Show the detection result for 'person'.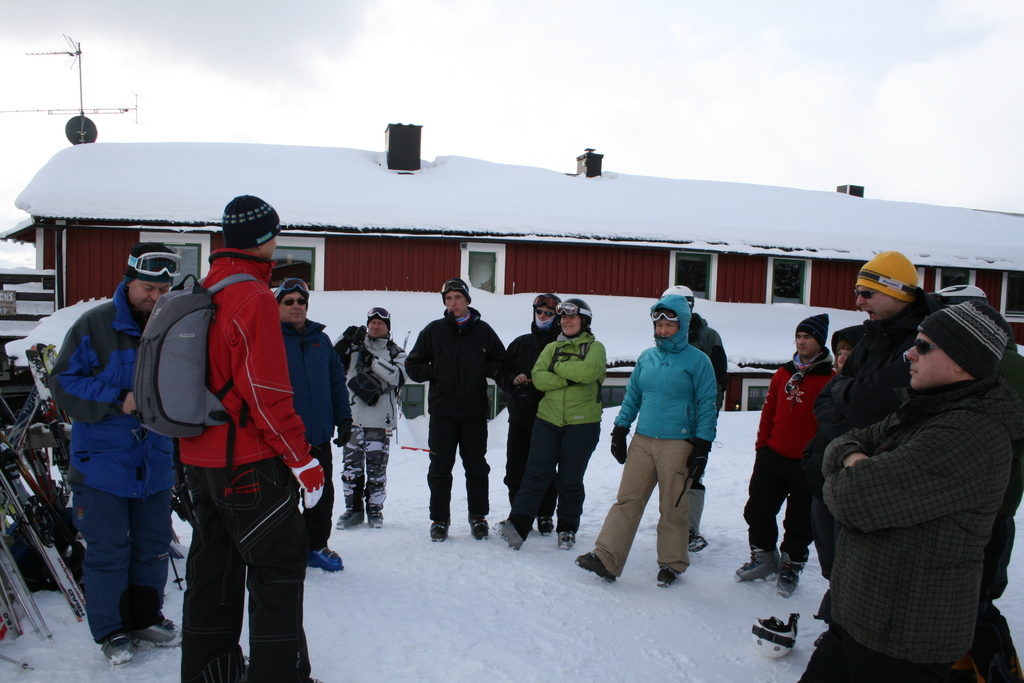
(x1=662, y1=284, x2=728, y2=541).
